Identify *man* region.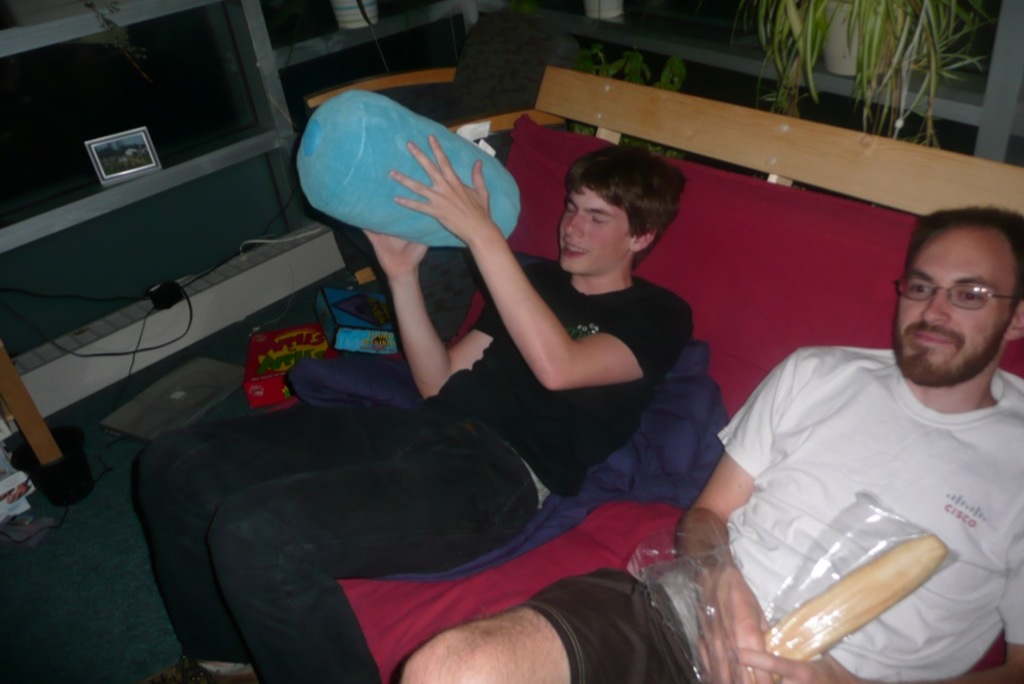
Region: (398, 209, 1023, 683).
